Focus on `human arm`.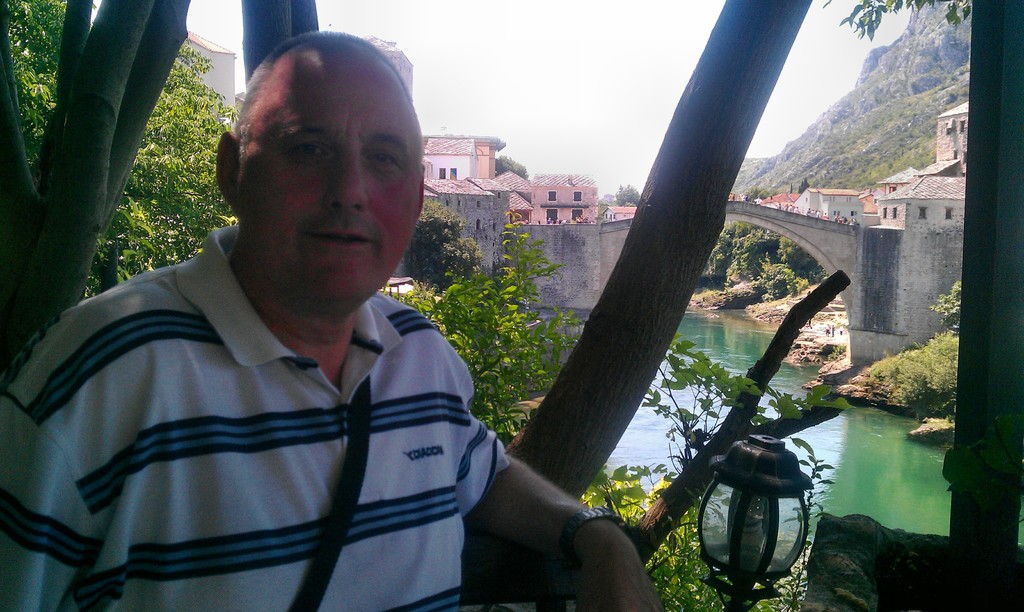
Focused at region(0, 309, 136, 611).
